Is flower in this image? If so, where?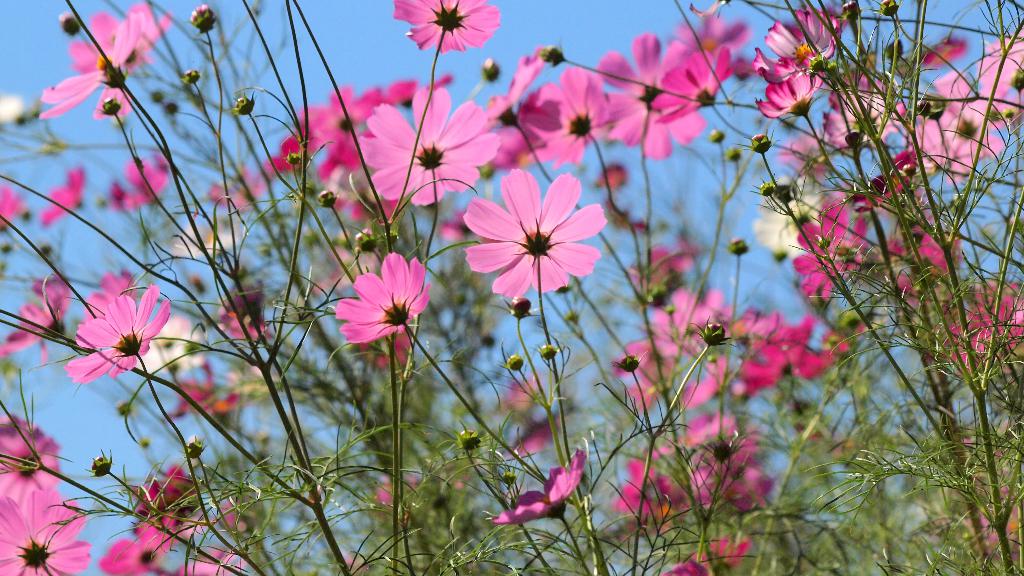
Yes, at 457, 170, 600, 297.
